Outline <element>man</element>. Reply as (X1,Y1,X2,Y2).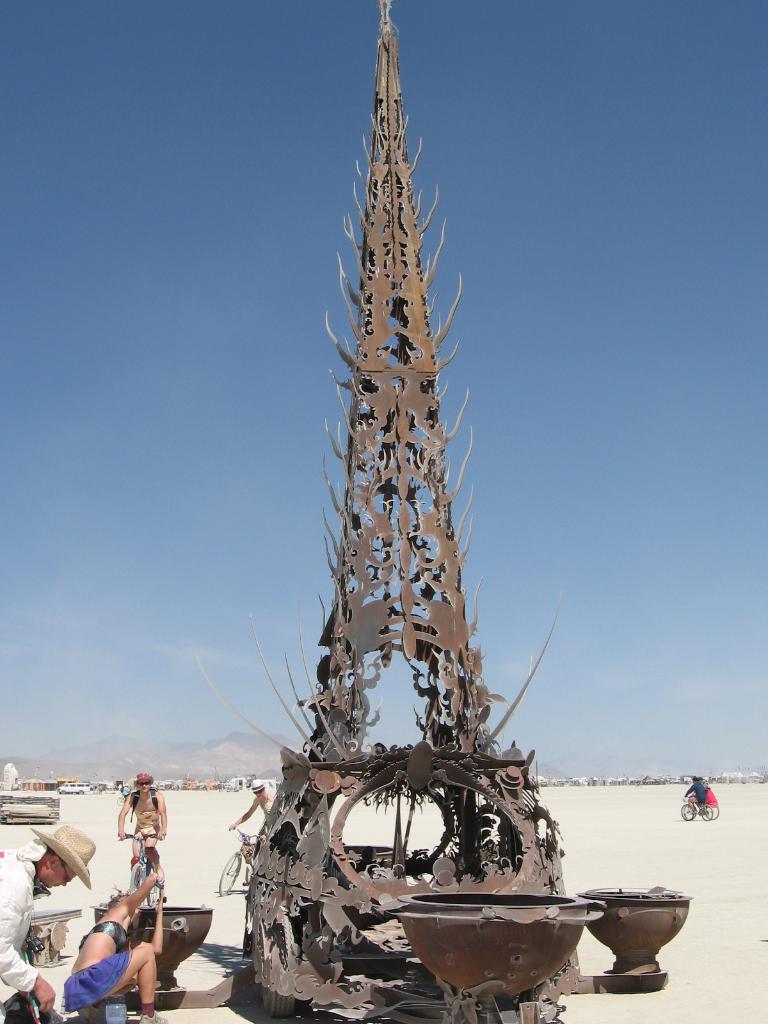
(226,777,268,828).
